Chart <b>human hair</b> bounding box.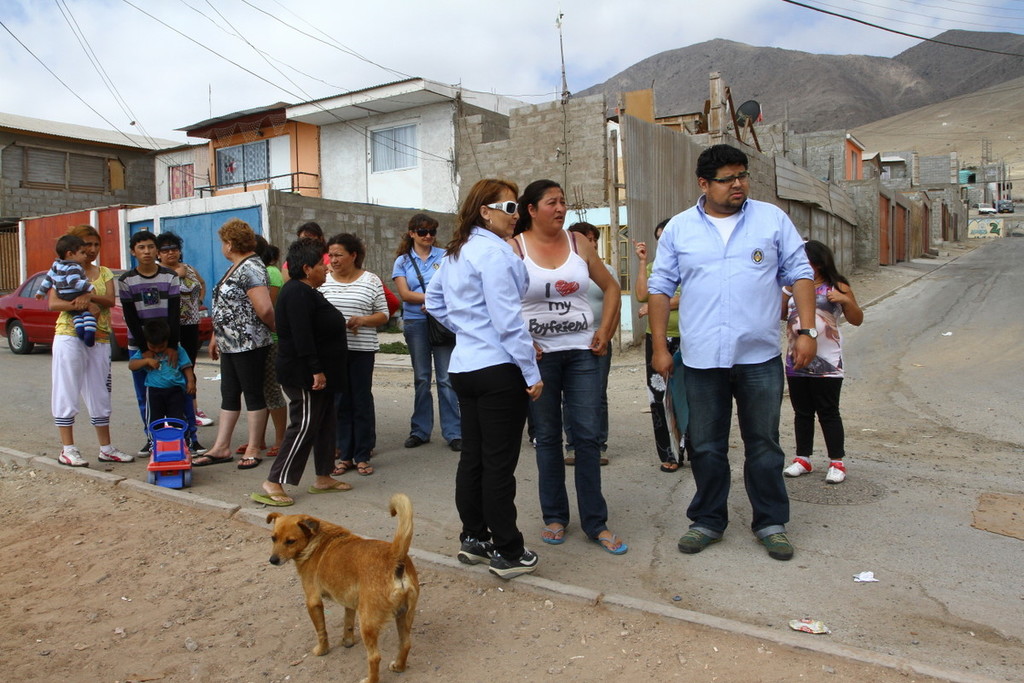
Charted: box(651, 219, 674, 243).
